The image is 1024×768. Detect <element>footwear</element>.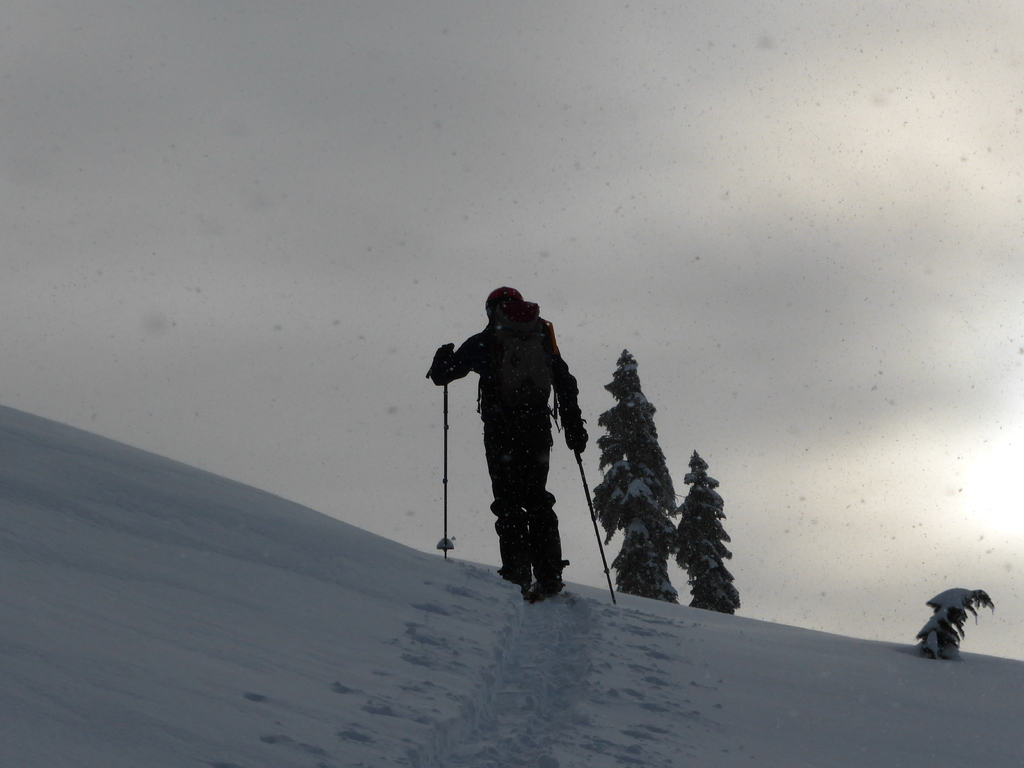
Detection: (x1=500, y1=569, x2=535, y2=584).
